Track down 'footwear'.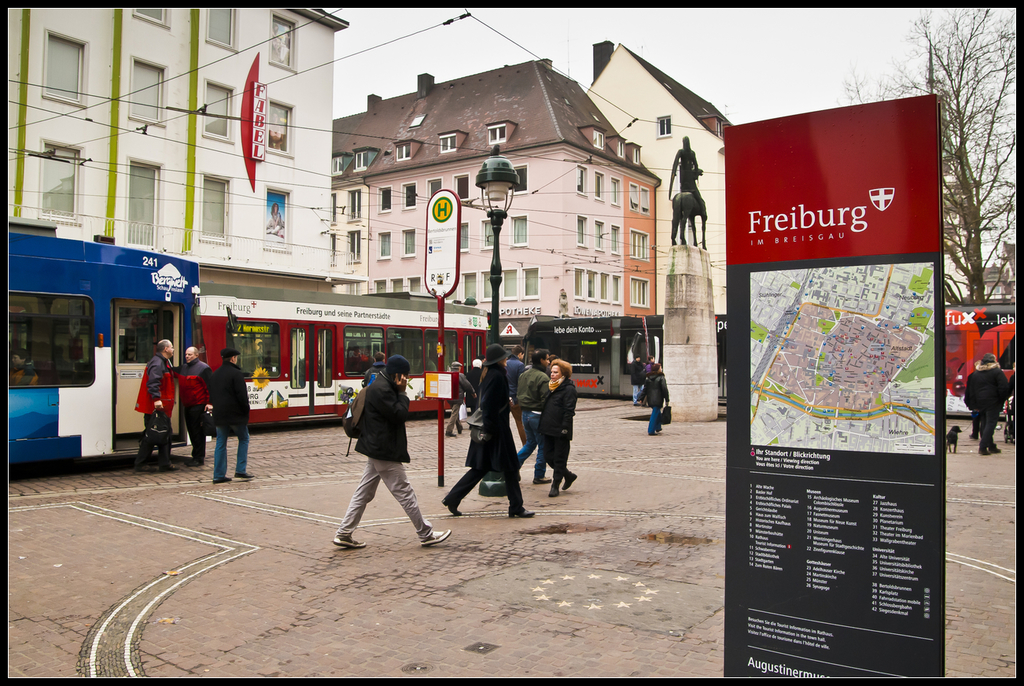
Tracked to BBox(549, 489, 557, 496).
